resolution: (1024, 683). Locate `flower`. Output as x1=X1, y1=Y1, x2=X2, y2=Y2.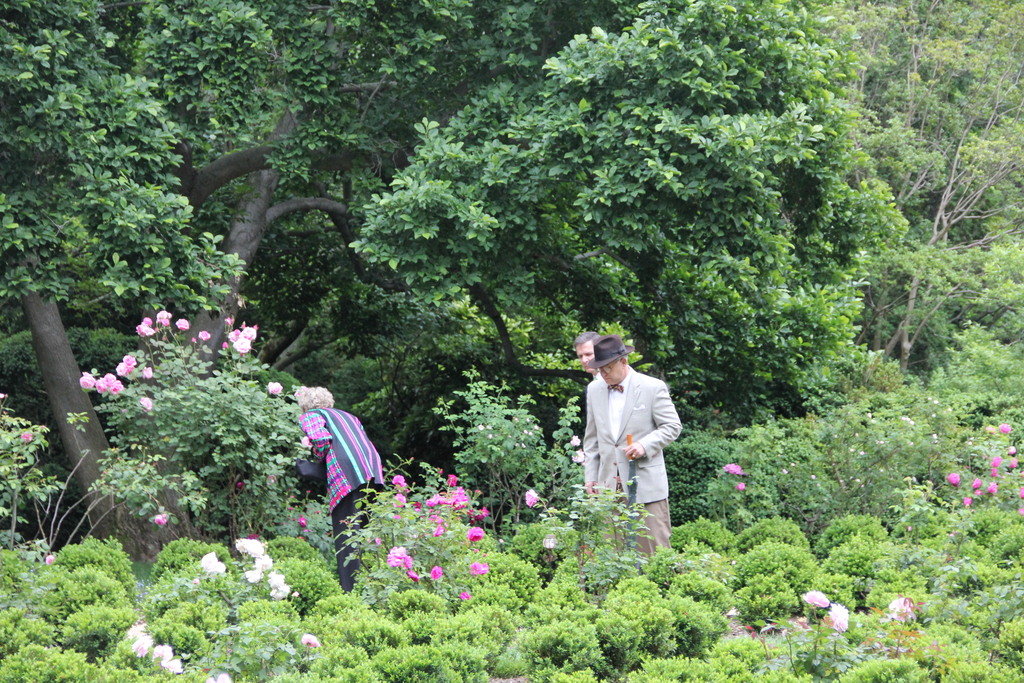
x1=136, y1=330, x2=151, y2=336.
